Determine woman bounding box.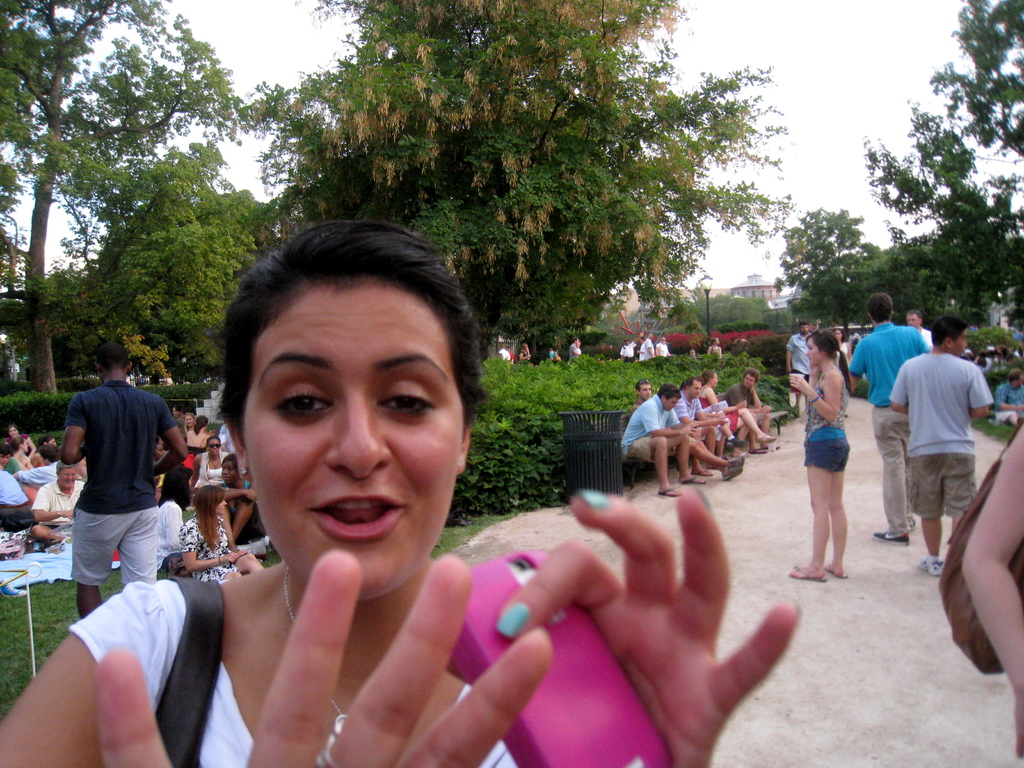
Determined: bbox=[75, 223, 708, 755].
